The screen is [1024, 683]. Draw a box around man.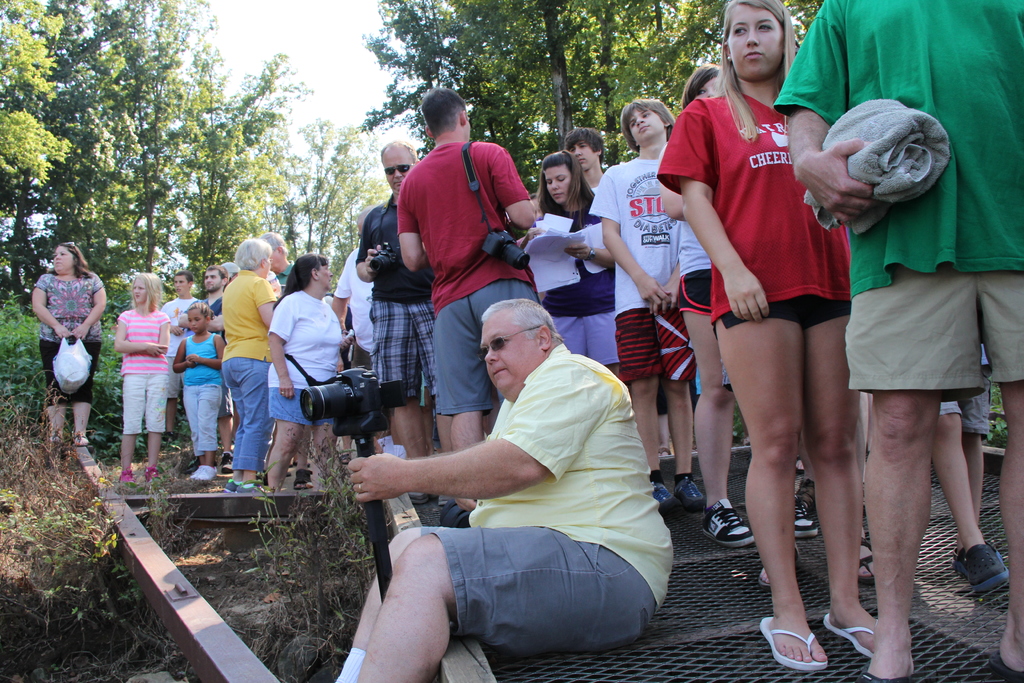
(257, 229, 296, 477).
